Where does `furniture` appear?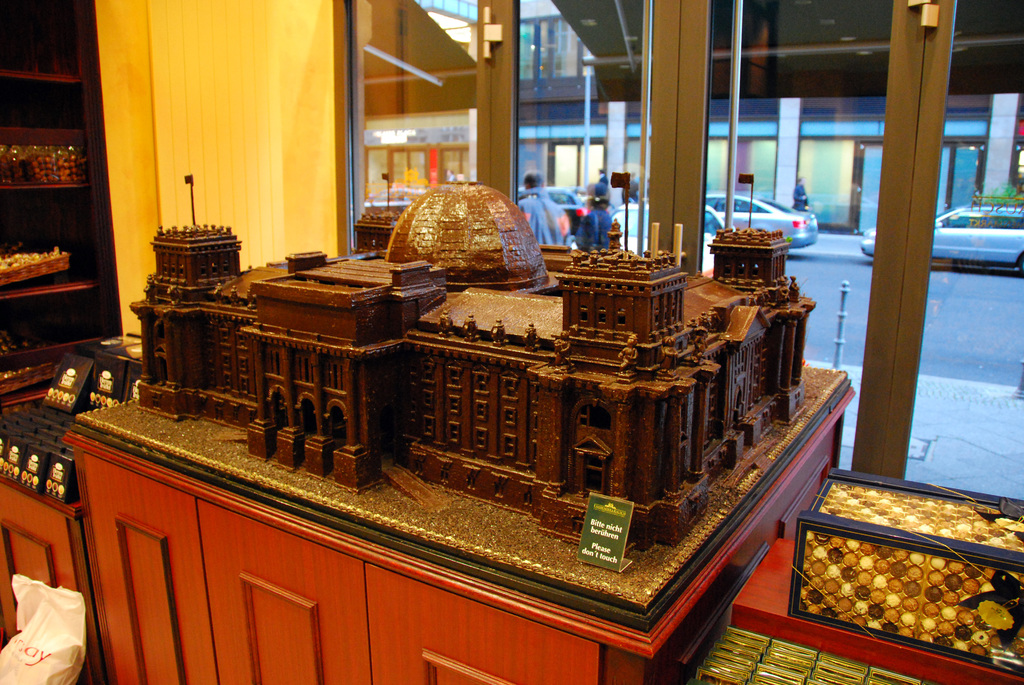
Appears at rect(0, 0, 125, 408).
